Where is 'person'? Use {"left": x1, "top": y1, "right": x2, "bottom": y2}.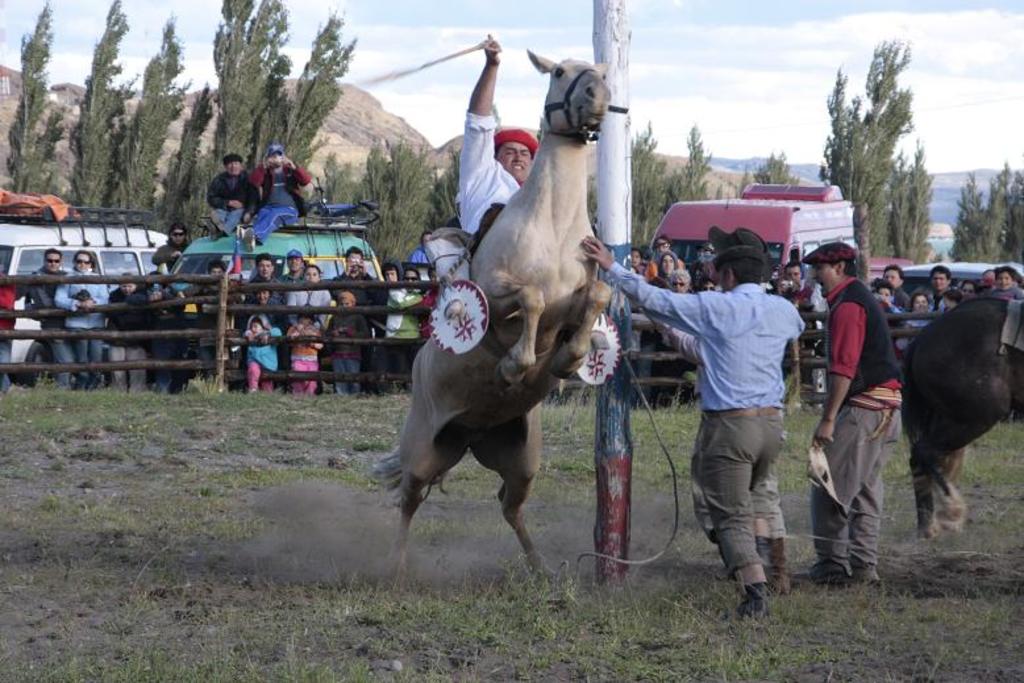
{"left": 24, "top": 251, "right": 78, "bottom": 386}.
